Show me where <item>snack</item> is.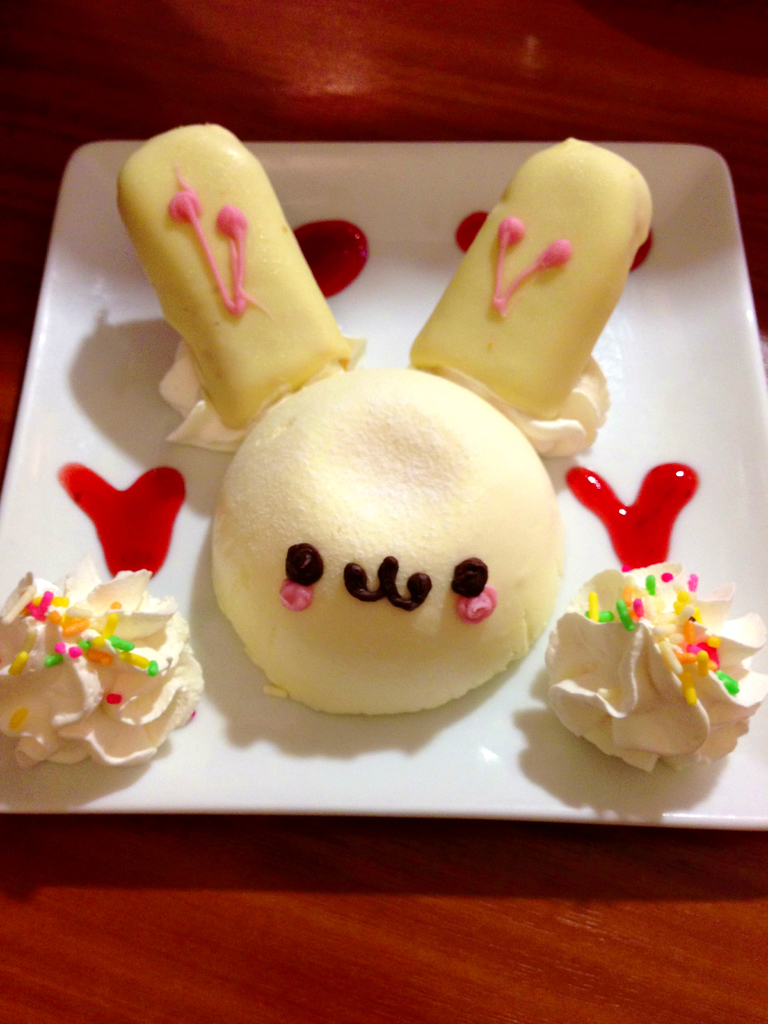
<item>snack</item> is at [408, 135, 656, 420].
